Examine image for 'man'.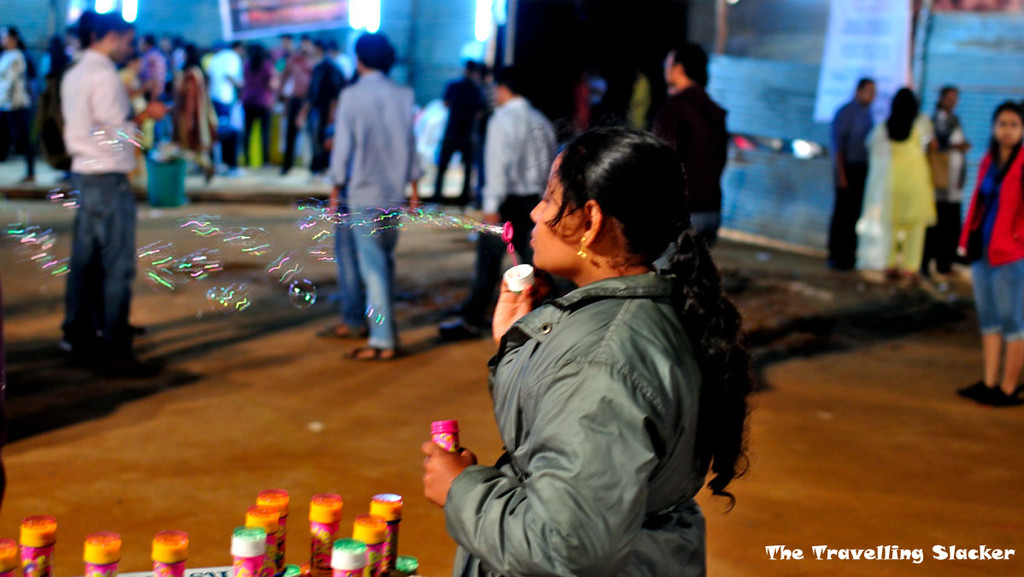
Examination result: bbox=[646, 35, 731, 259].
